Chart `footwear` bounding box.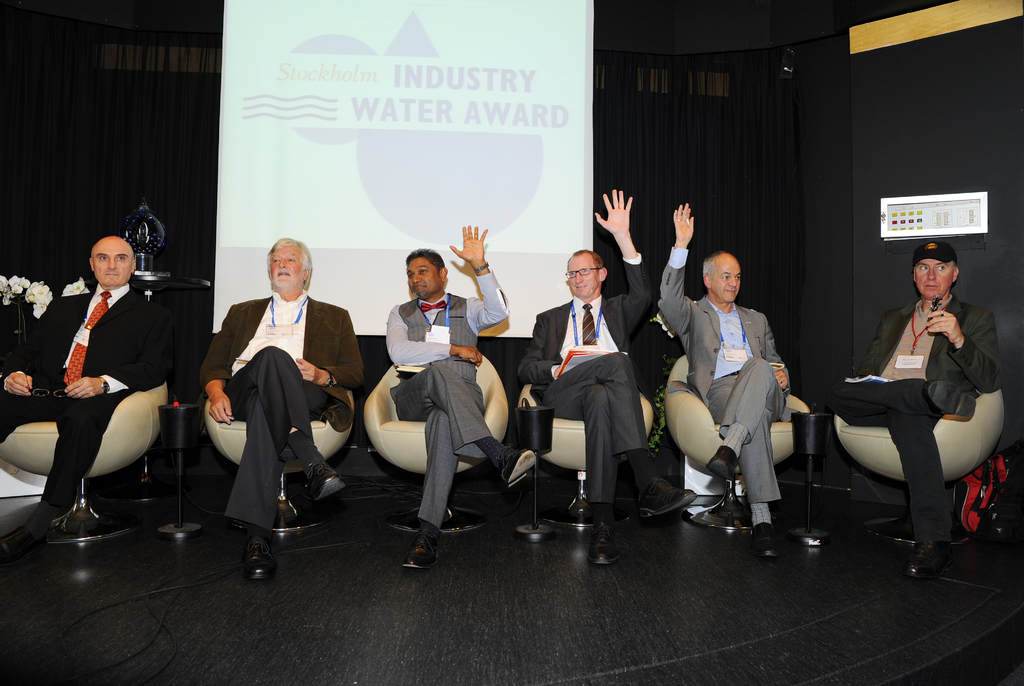
Charted: [589,520,620,564].
